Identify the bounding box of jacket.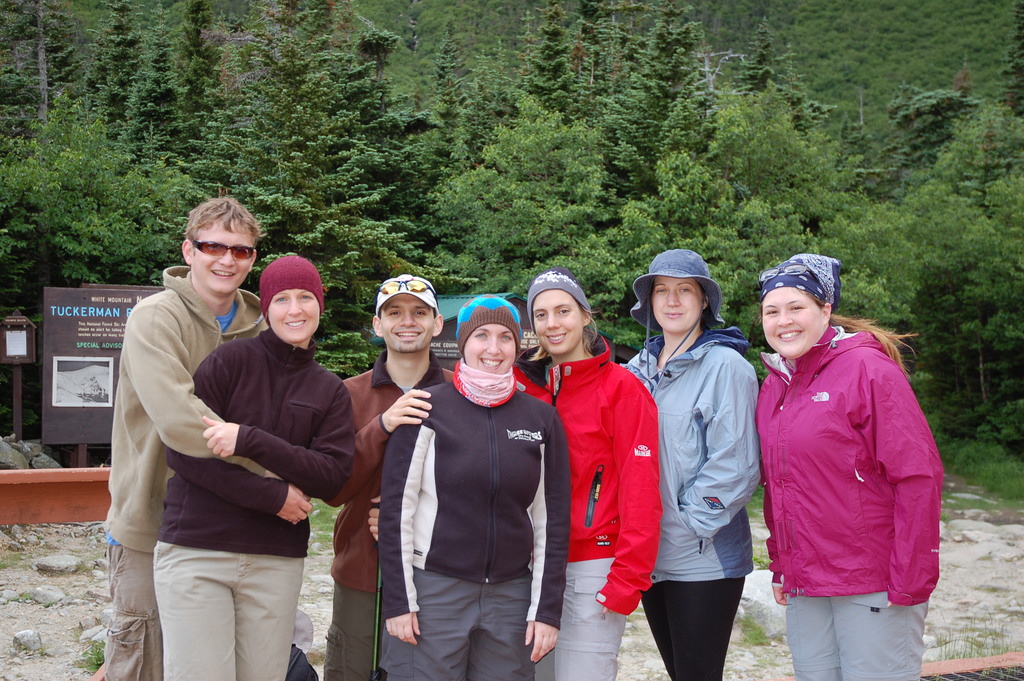
(381, 356, 572, 625).
